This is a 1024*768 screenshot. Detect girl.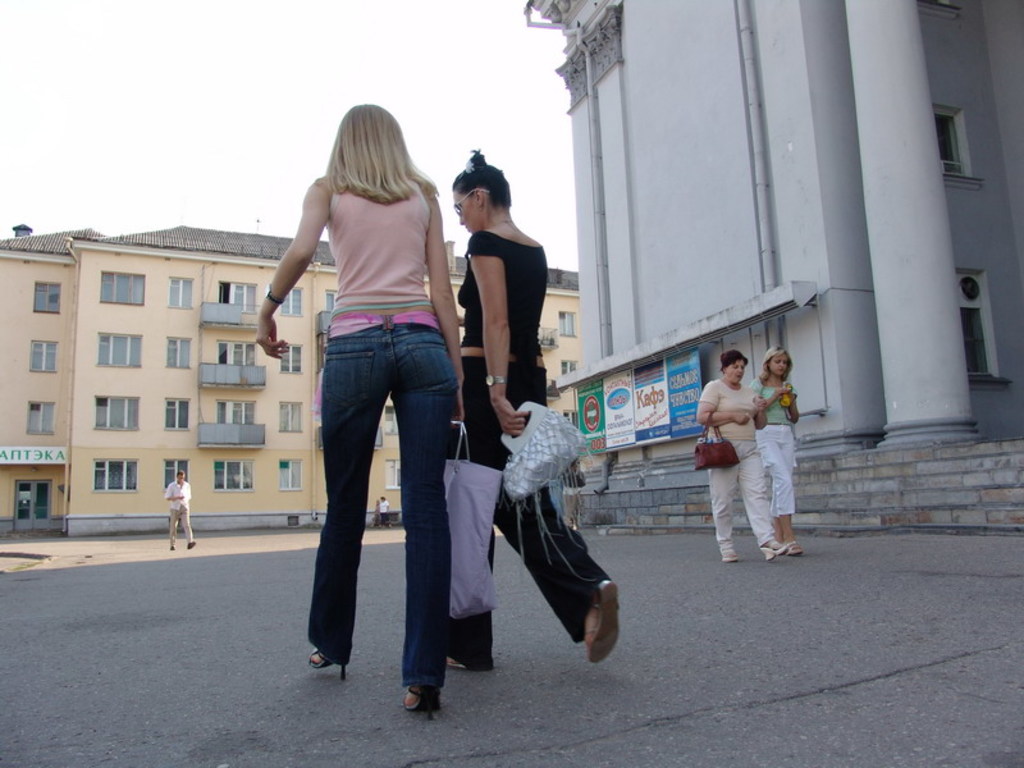
[257, 102, 468, 719].
